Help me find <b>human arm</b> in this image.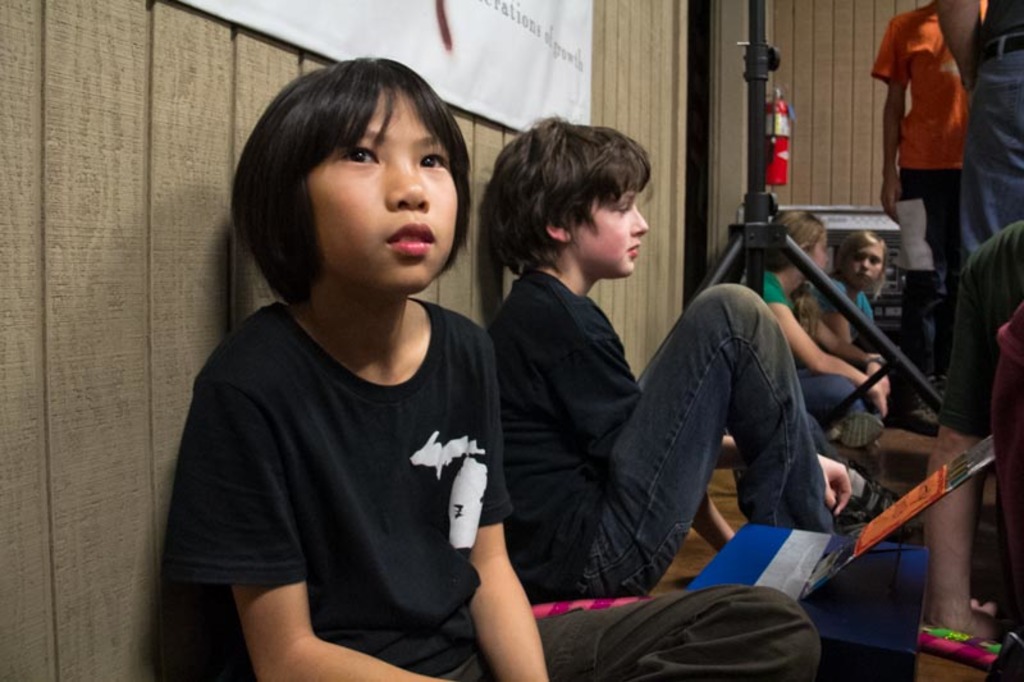
Found it: 456 319 568 681.
